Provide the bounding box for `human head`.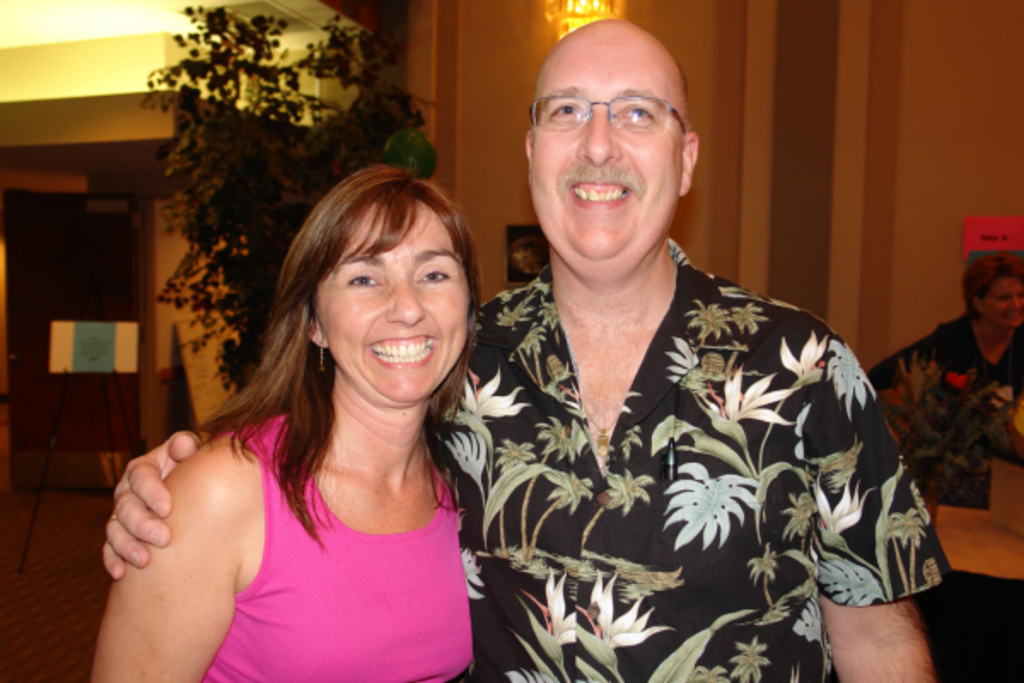
253, 157, 481, 388.
